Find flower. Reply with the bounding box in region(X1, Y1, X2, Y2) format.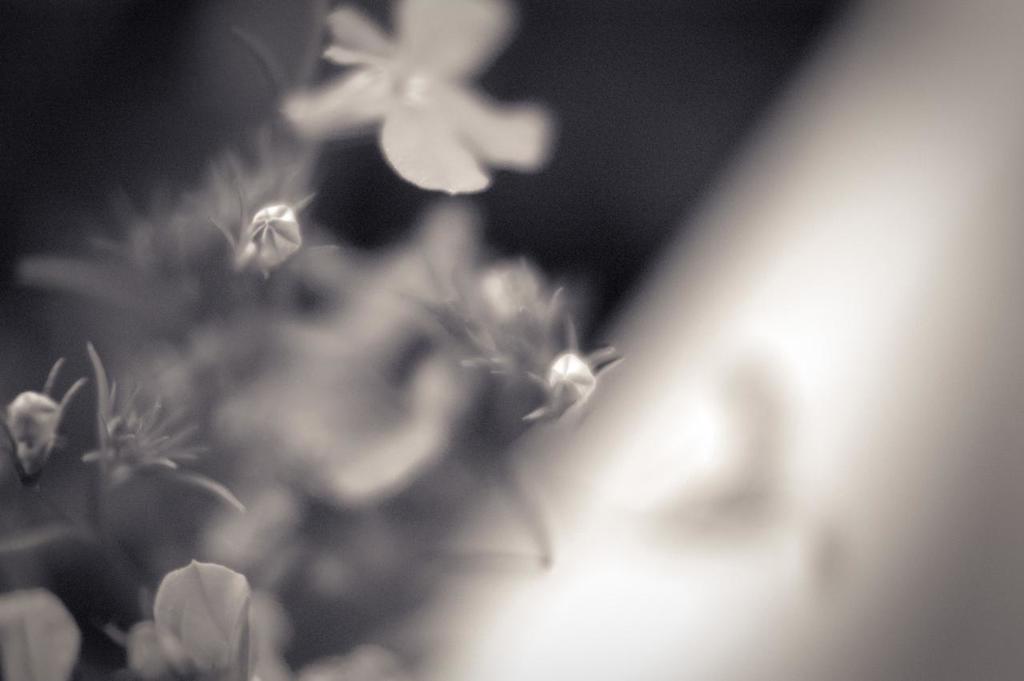
region(543, 348, 600, 418).
